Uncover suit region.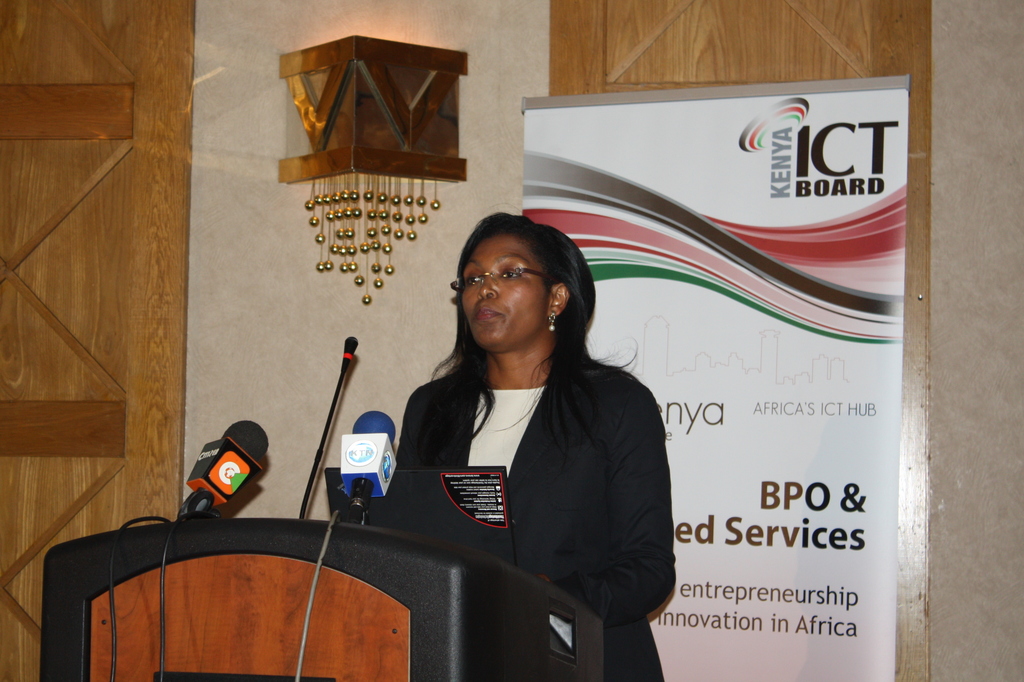
Uncovered: <box>394,359,674,681</box>.
